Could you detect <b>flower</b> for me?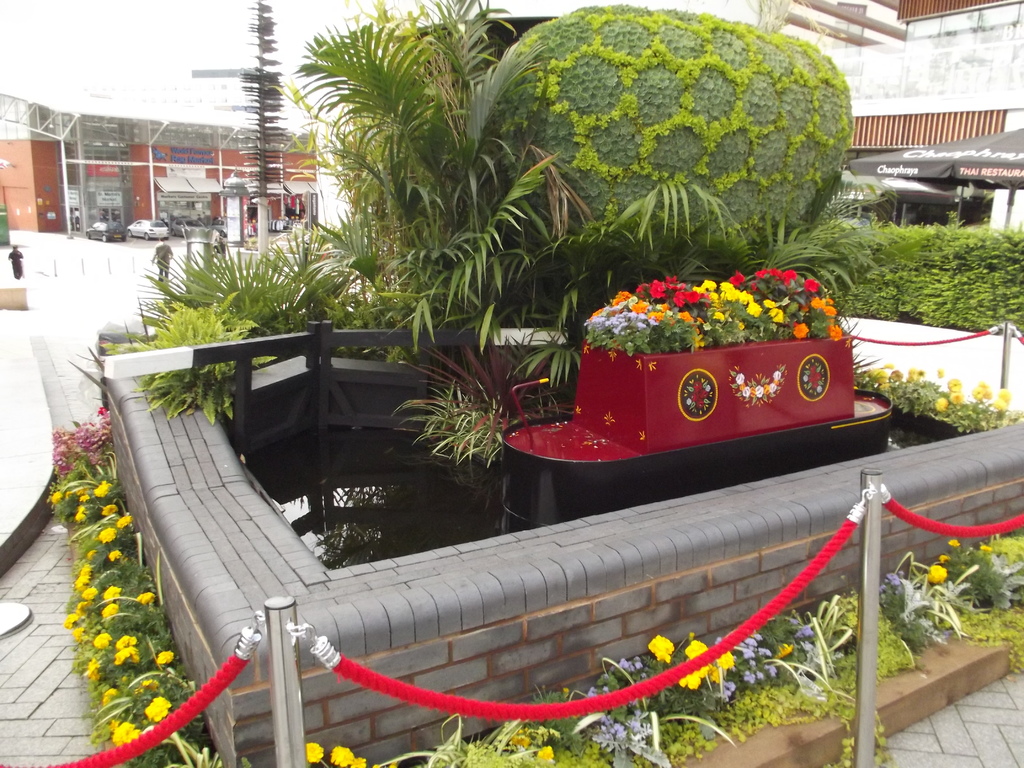
Detection result: crop(925, 559, 950, 581).
